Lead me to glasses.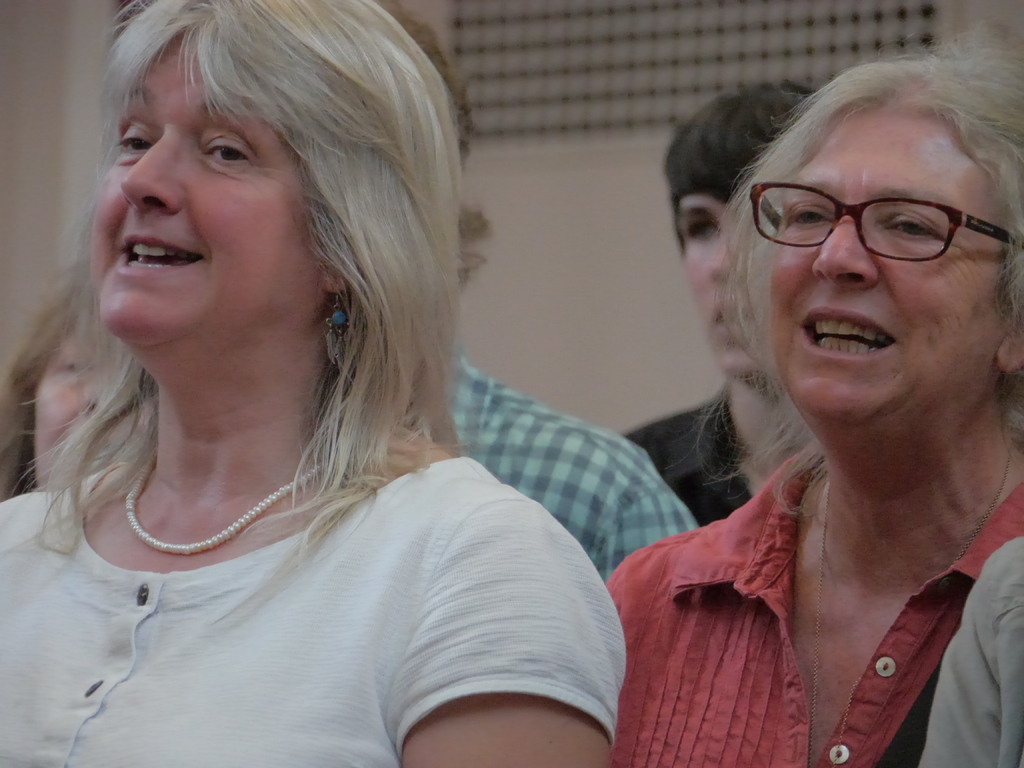
Lead to 748/181/1023/264.
